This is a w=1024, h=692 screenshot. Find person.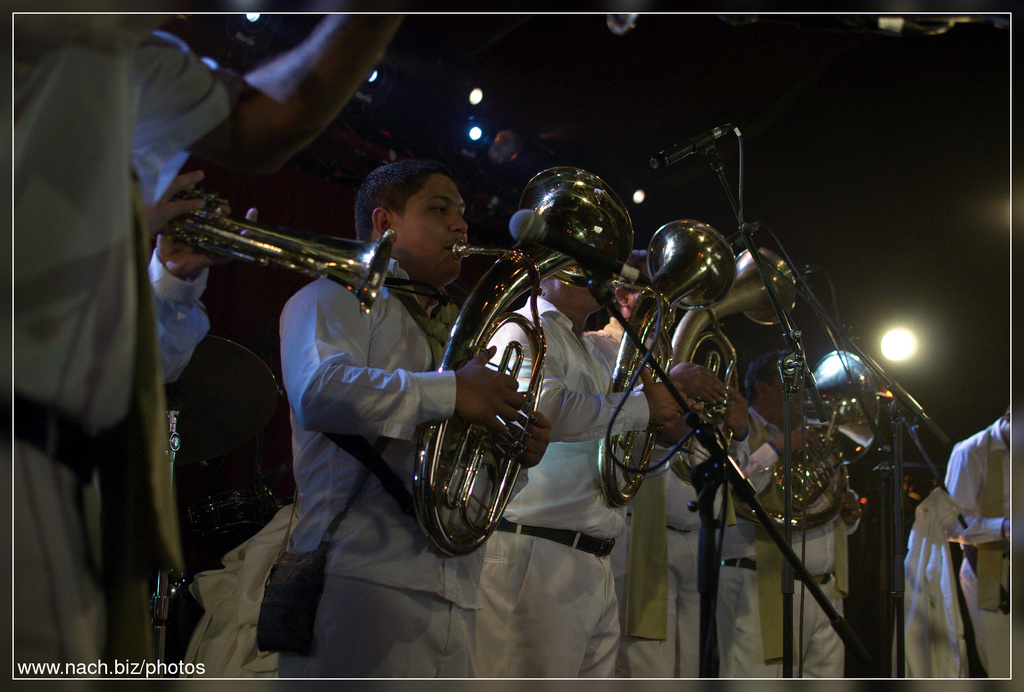
Bounding box: Rect(0, 0, 419, 691).
